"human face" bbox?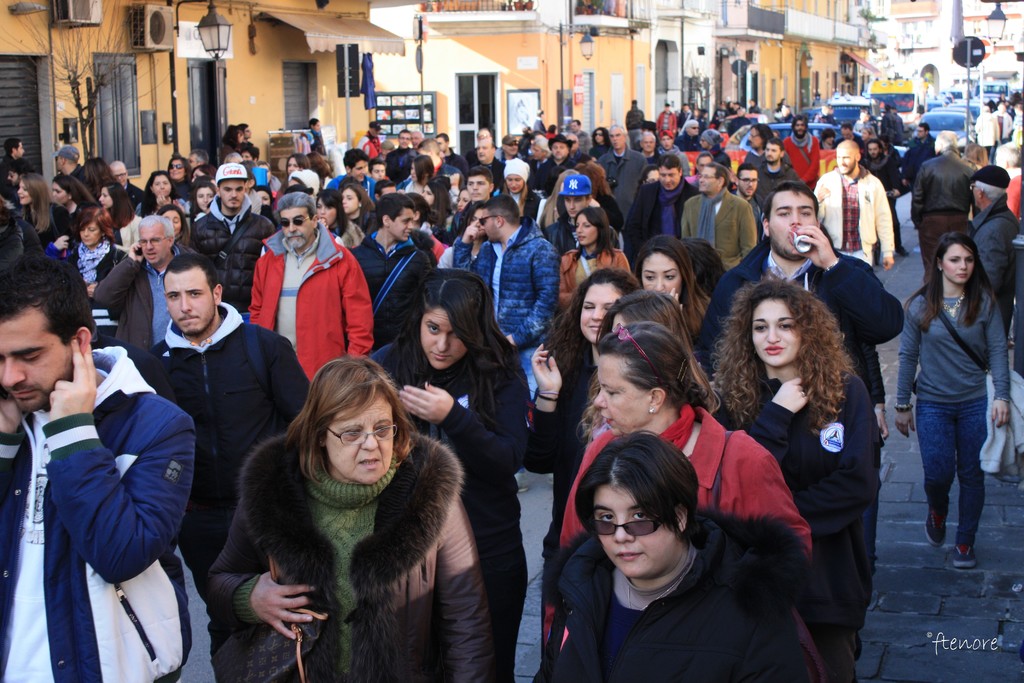
945,244,979,283
